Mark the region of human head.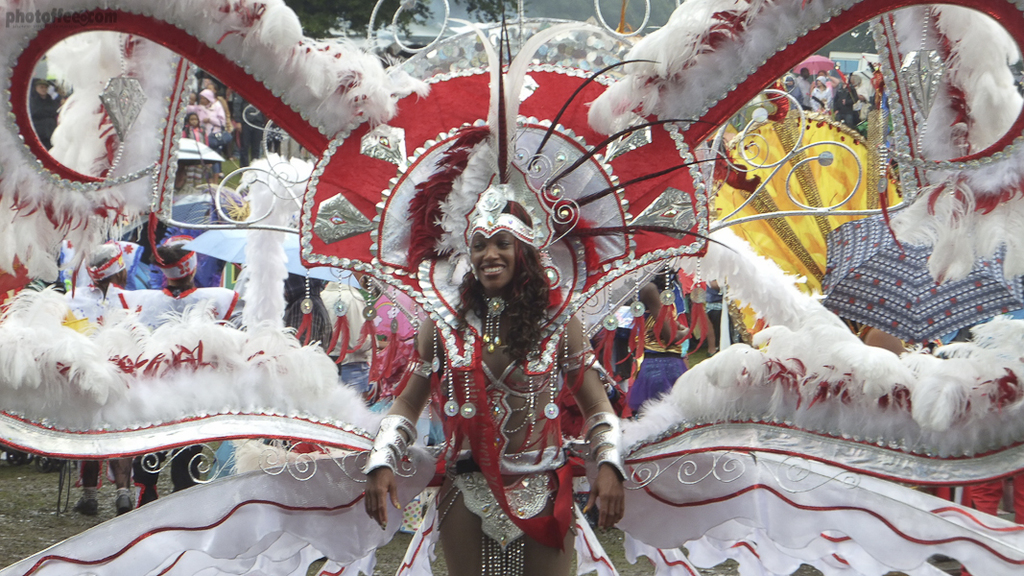
Region: 198/87/217/107.
